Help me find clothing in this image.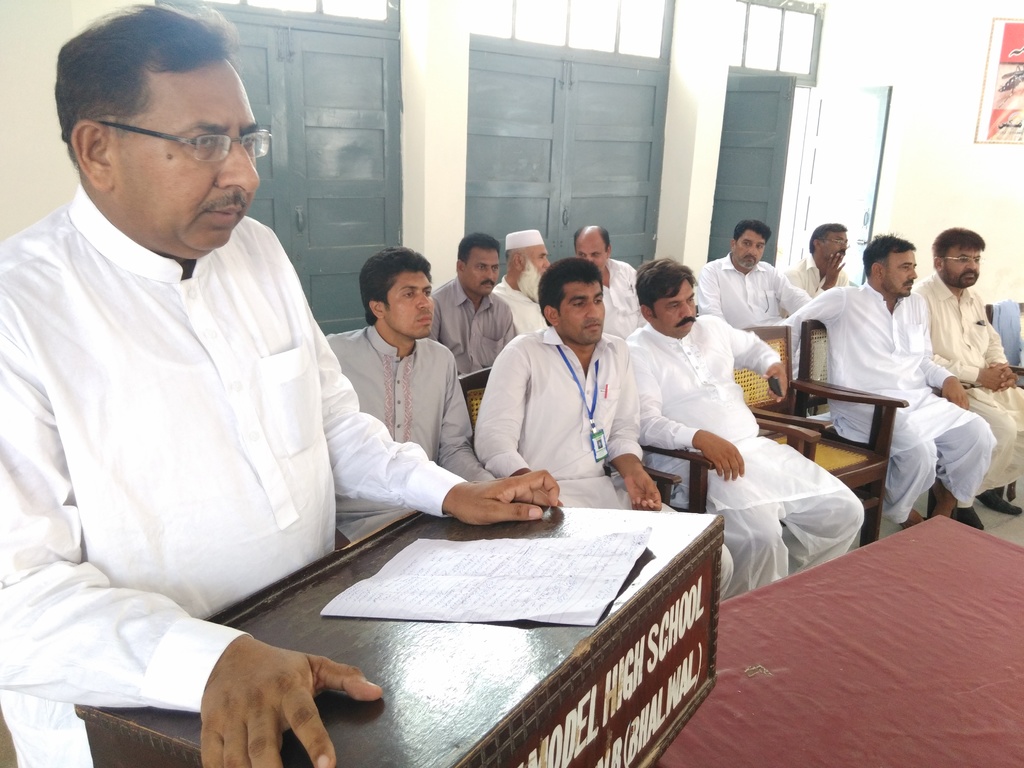
Found it: box(772, 280, 996, 527).
